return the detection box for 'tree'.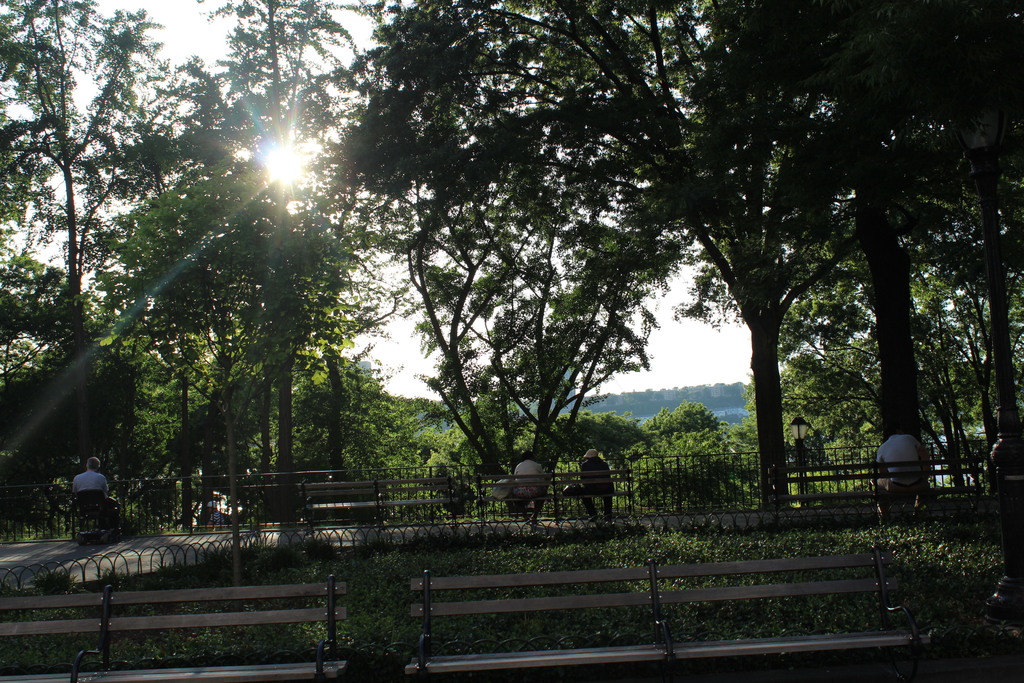
<region>145, 0, 358, 527</region>.
